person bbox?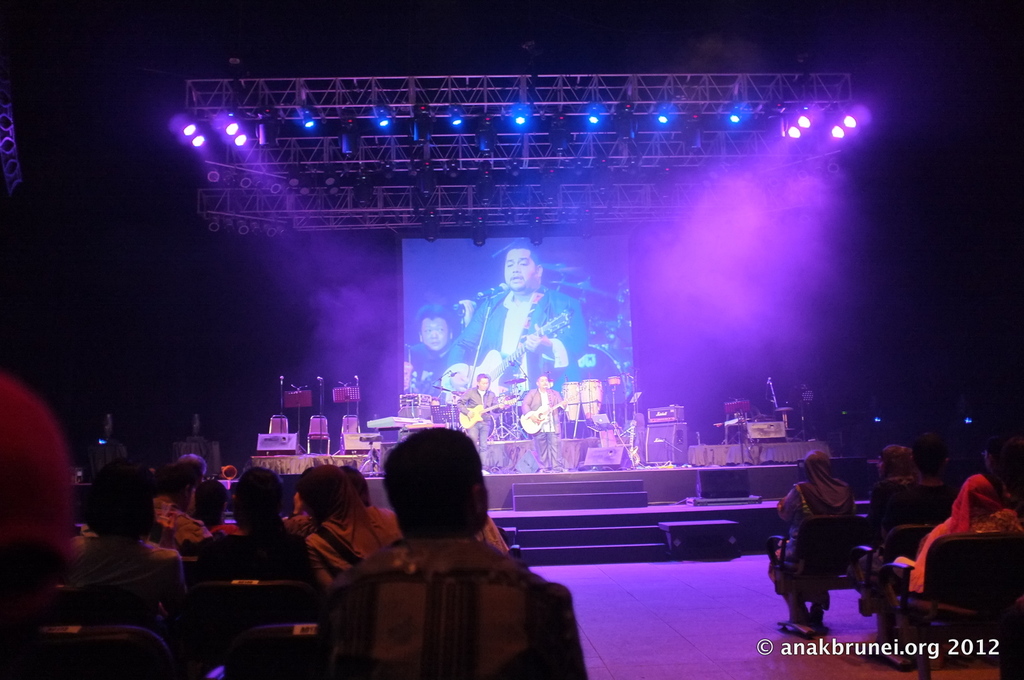
bbox=(325, 423, 579, 677)
